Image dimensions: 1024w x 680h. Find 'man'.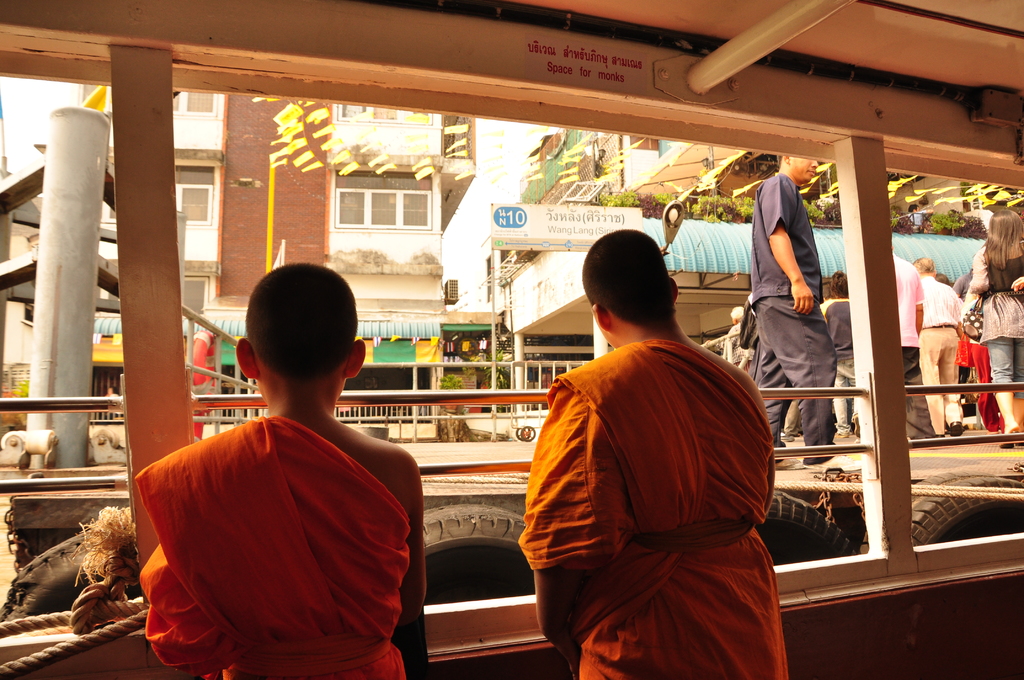
[left=884, top=239, right=929, bottom=372].
